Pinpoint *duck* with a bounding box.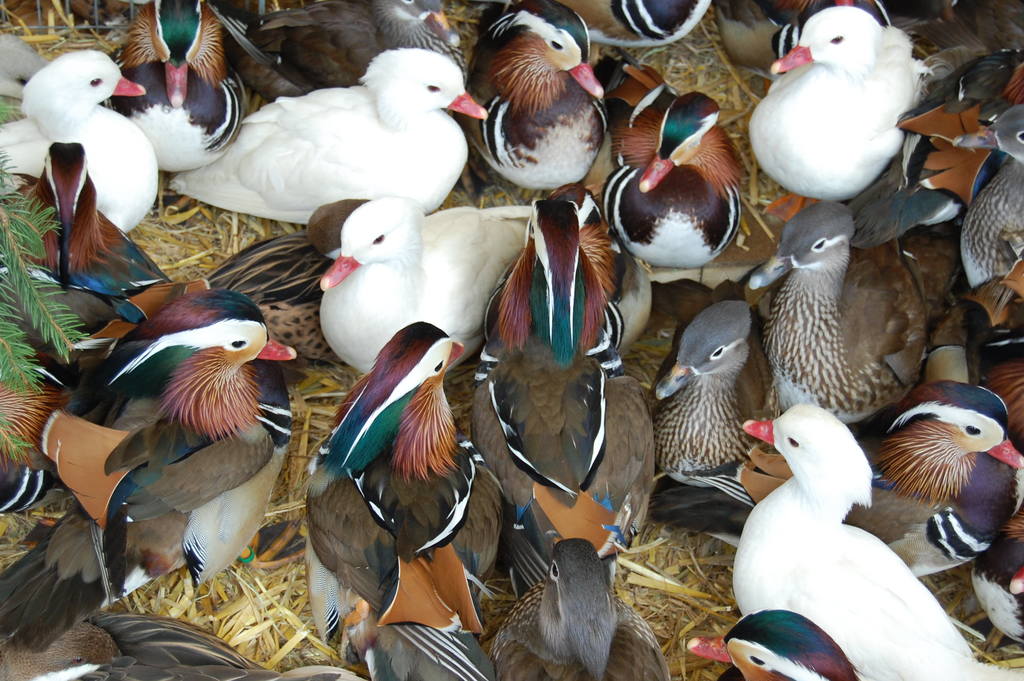
[x1=934, y1=103, x2=1023, y2=351].
